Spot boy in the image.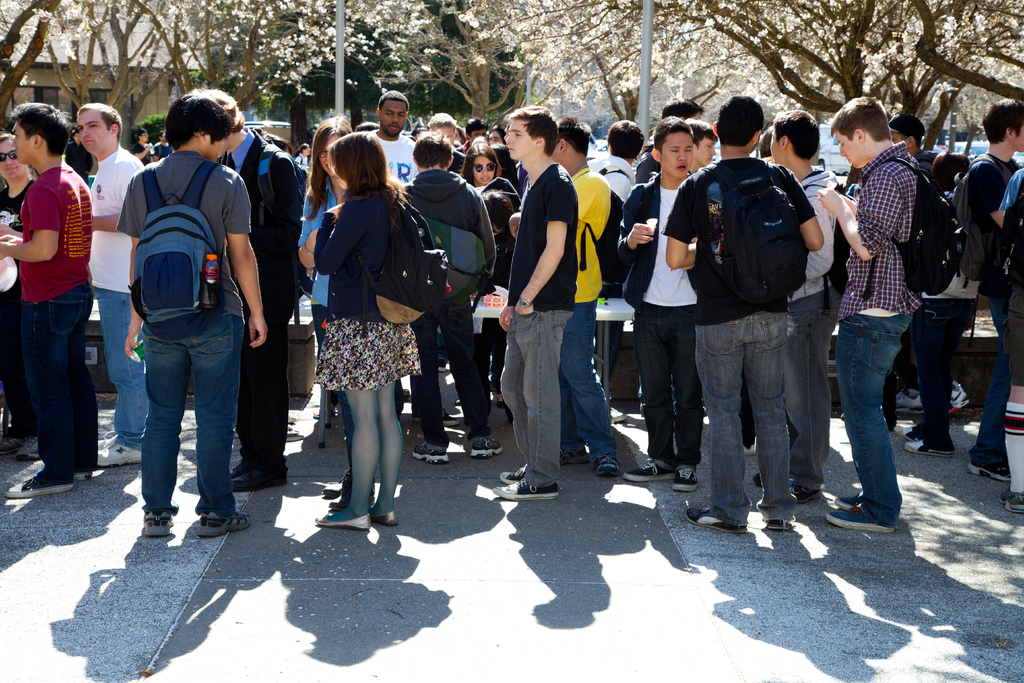
boy found at Rect(813, 98, 927, 530).
